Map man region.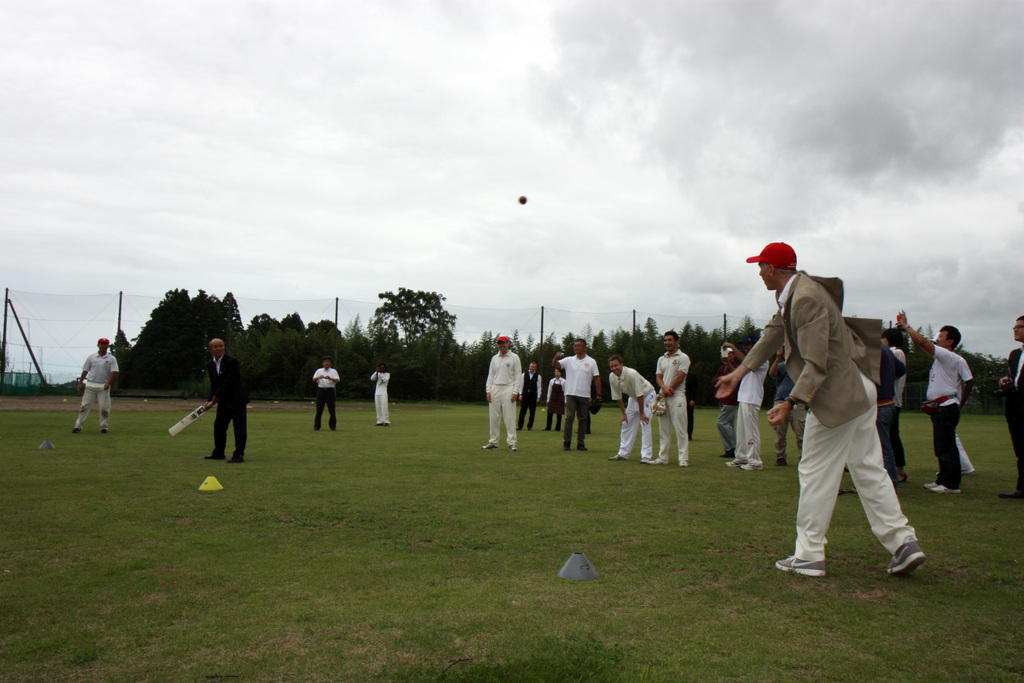
Mapped to l=543, t=367, r=566, b=432.
